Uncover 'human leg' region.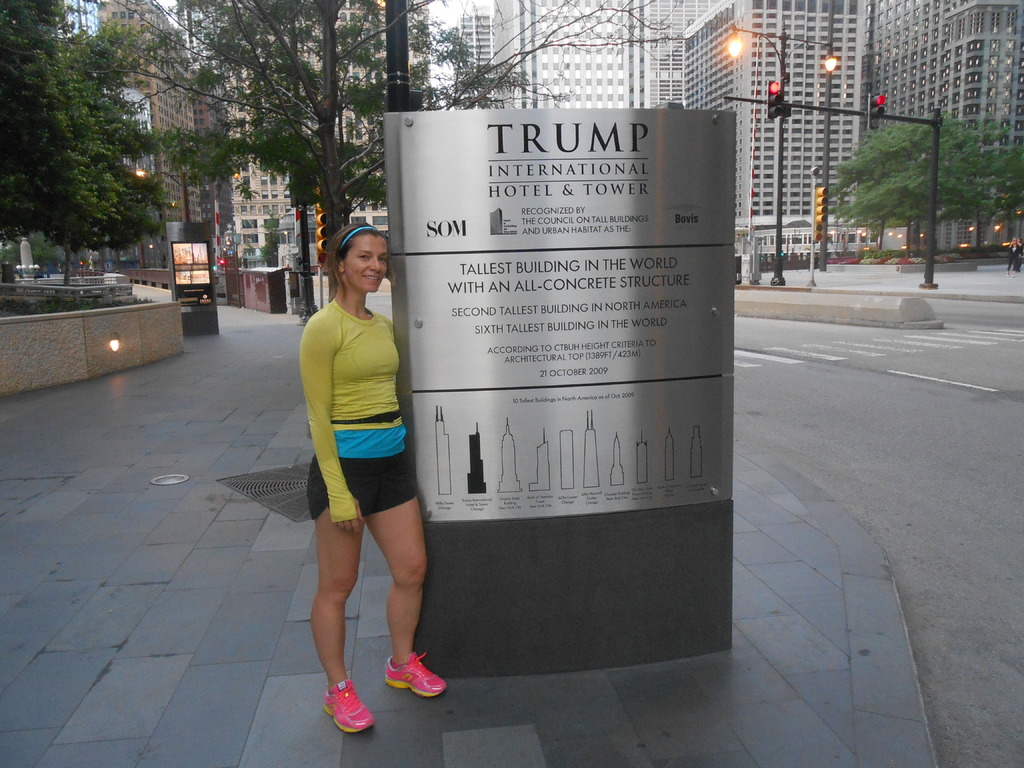
Uncovered: (x1=310, y1=463, x2=366, y2=729).
